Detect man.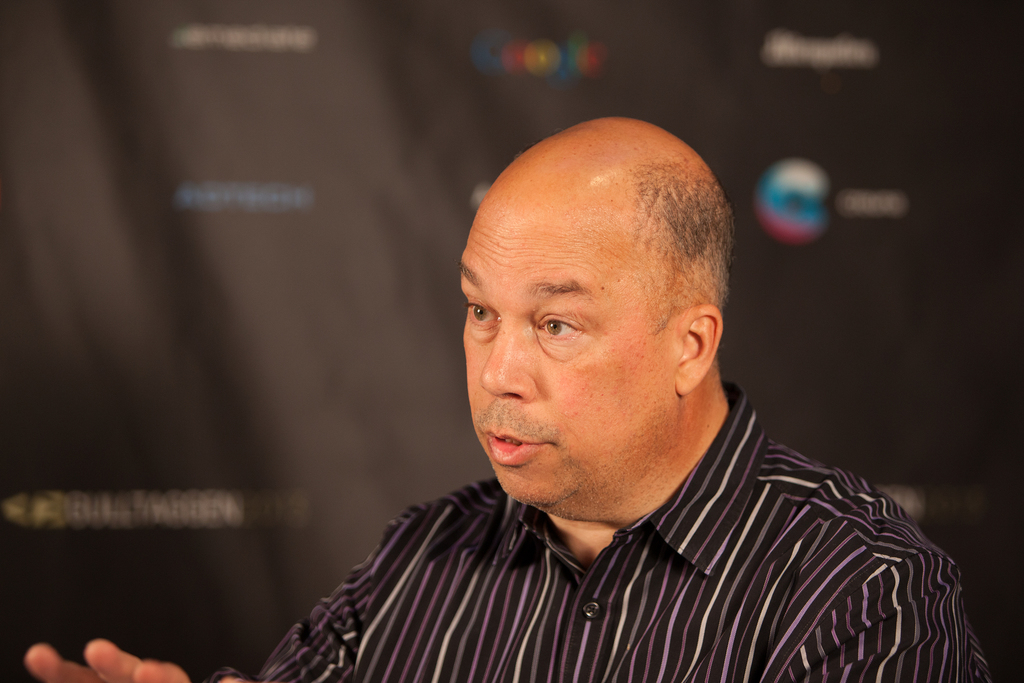
Detected at locate(23, 116, 989, 682).
